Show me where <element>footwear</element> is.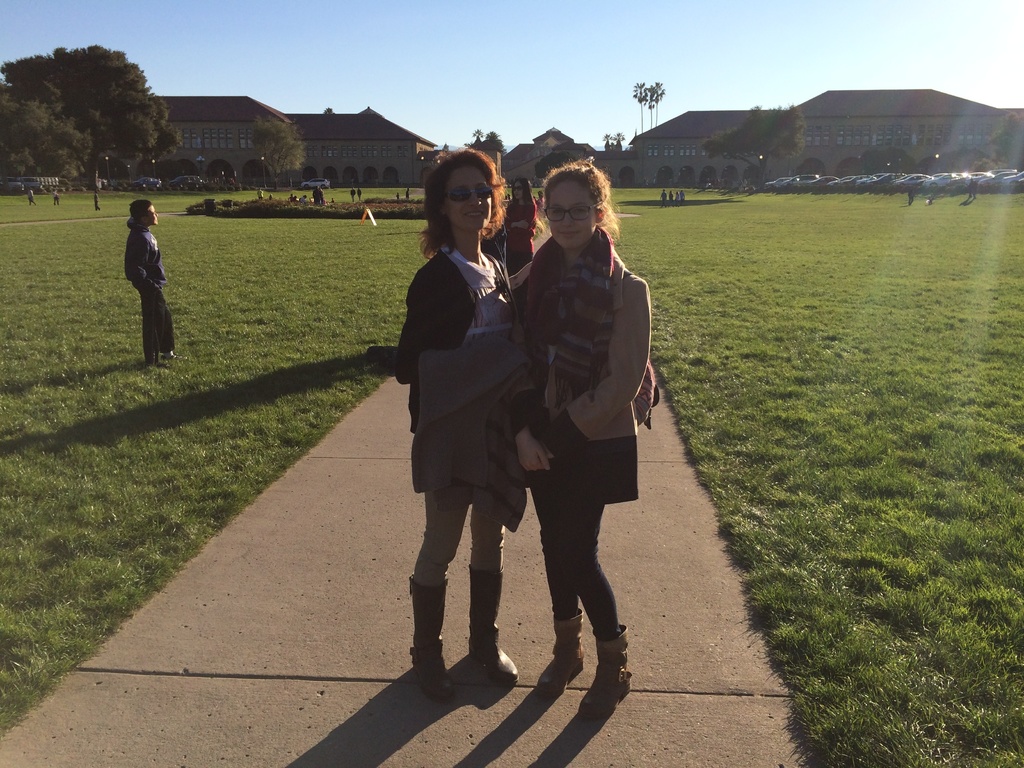
<element>footwear</element> is at 467, 568, 520, 688.
